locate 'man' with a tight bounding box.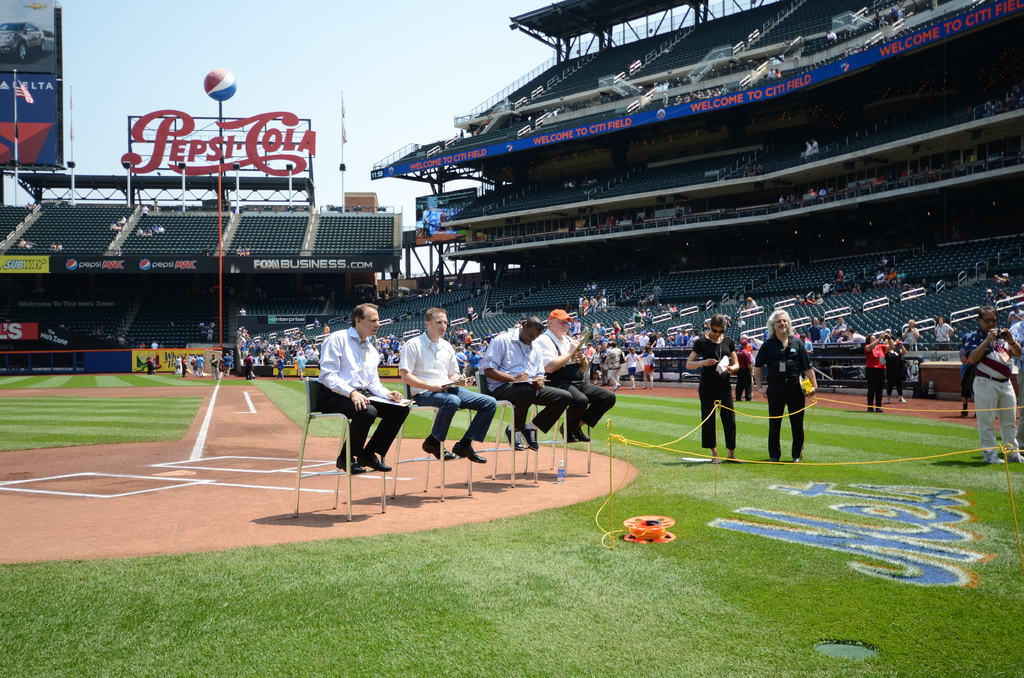
{"left": 477, "top": 316, "right": 570, "bottom": 449}.
